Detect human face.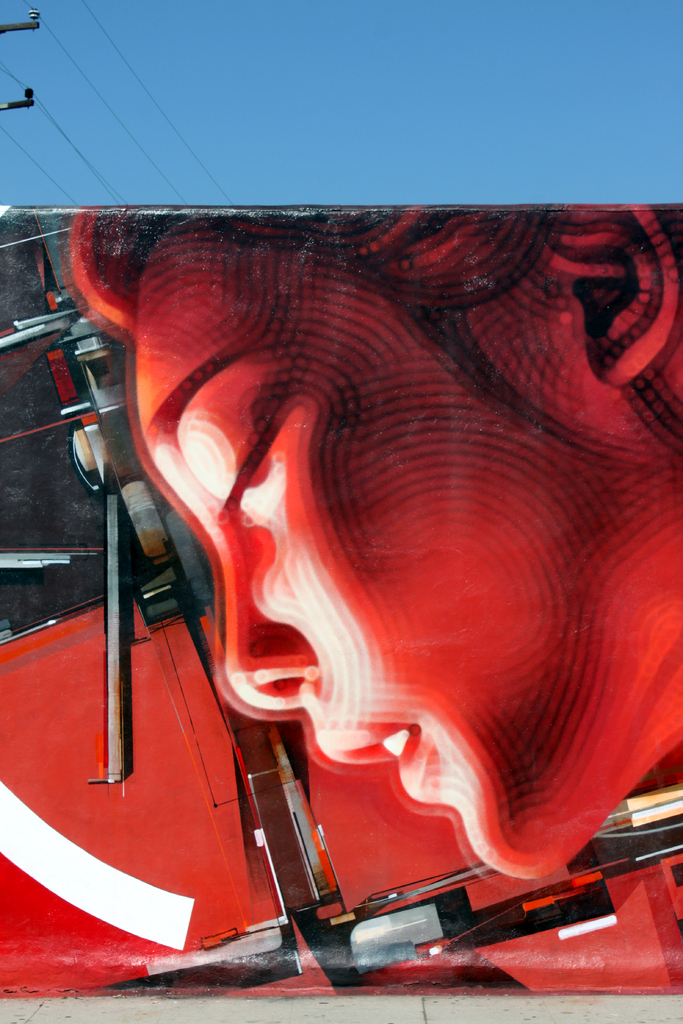
Detected at [left=124, top=228, right=682, bottom=886].
